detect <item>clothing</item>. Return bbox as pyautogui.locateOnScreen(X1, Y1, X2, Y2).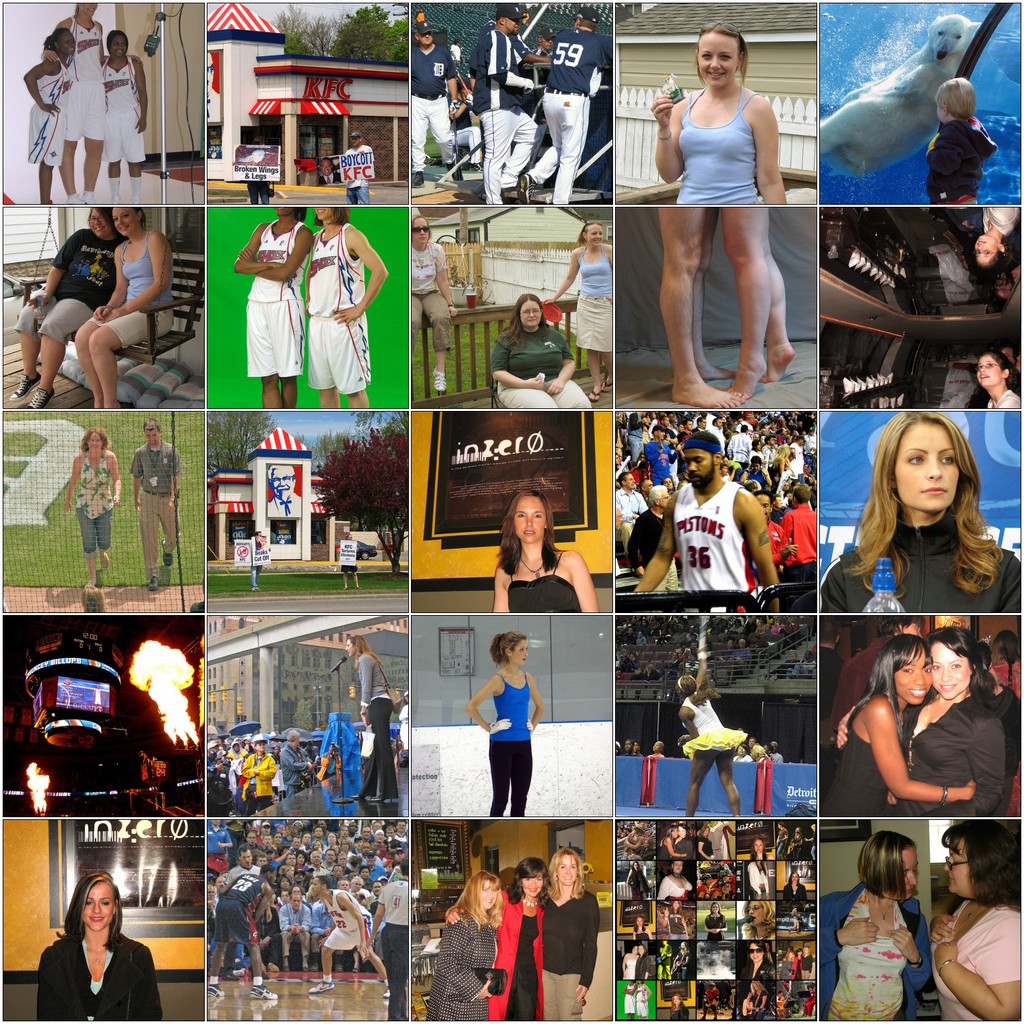
pyautogui.locateOnScreen(680, 88, 769, 202).
